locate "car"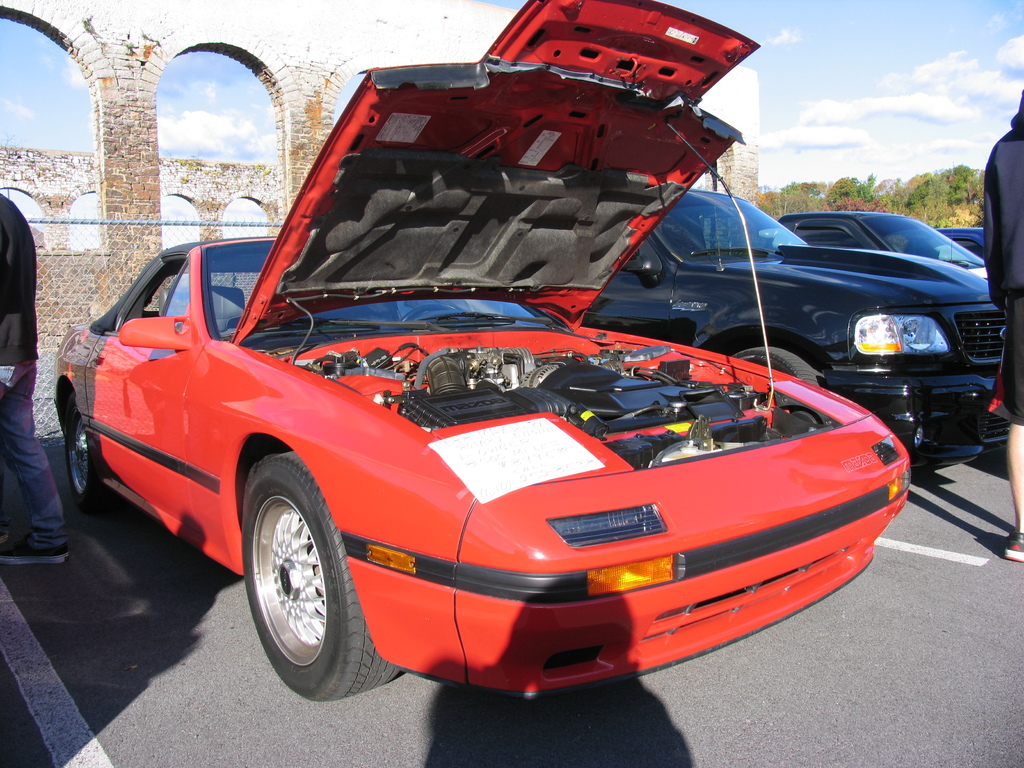
box=[579, 182, 1023, 475]
